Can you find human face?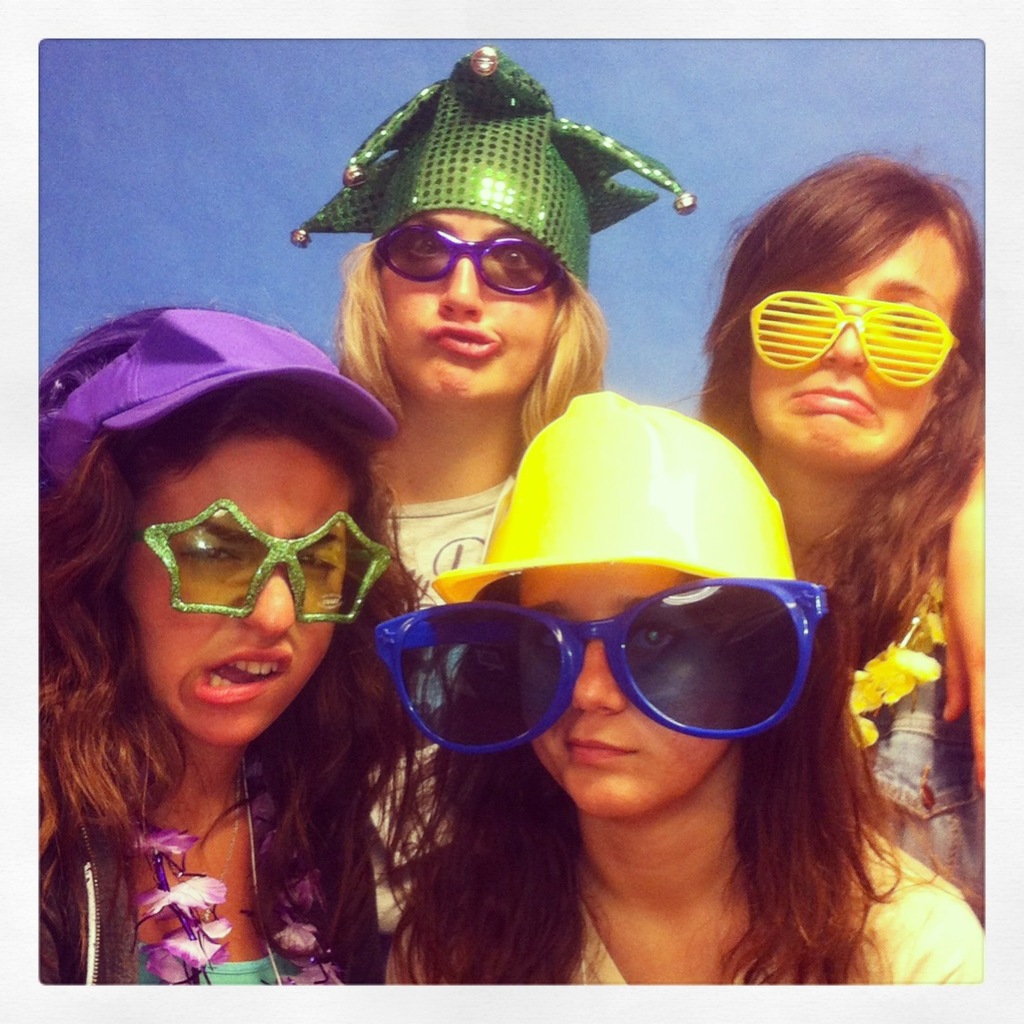
Yes, bounding box: <region>119, 436, 355, 742</region>.
